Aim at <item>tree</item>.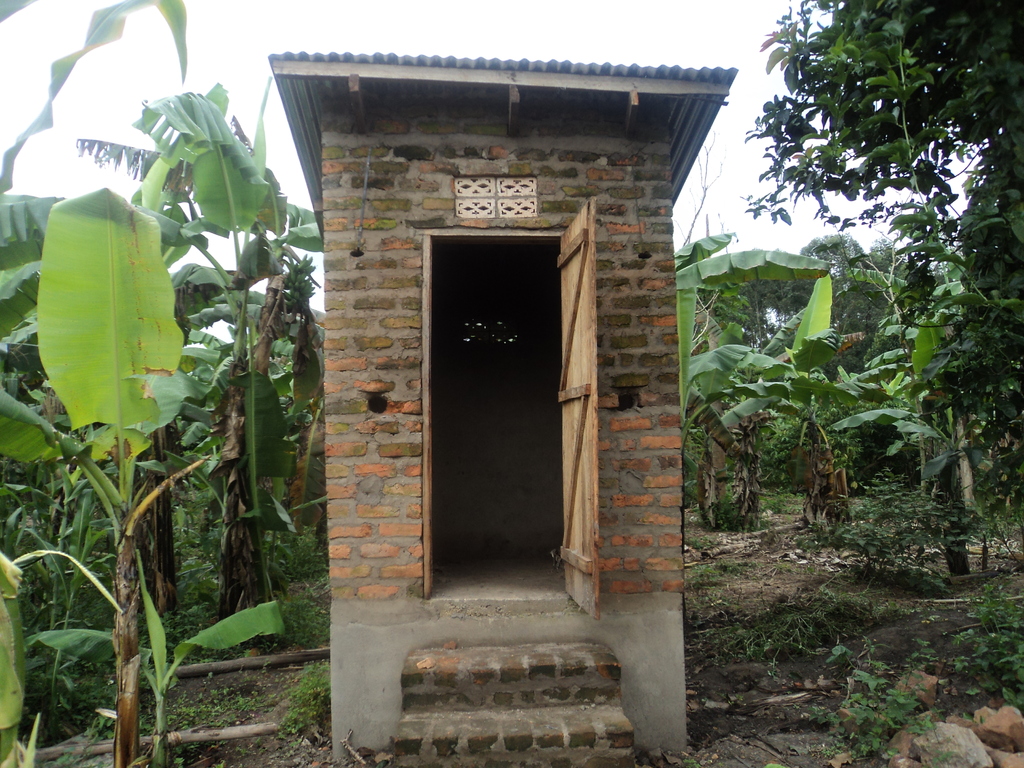
Aimed at 747, 289, 840, 493.
